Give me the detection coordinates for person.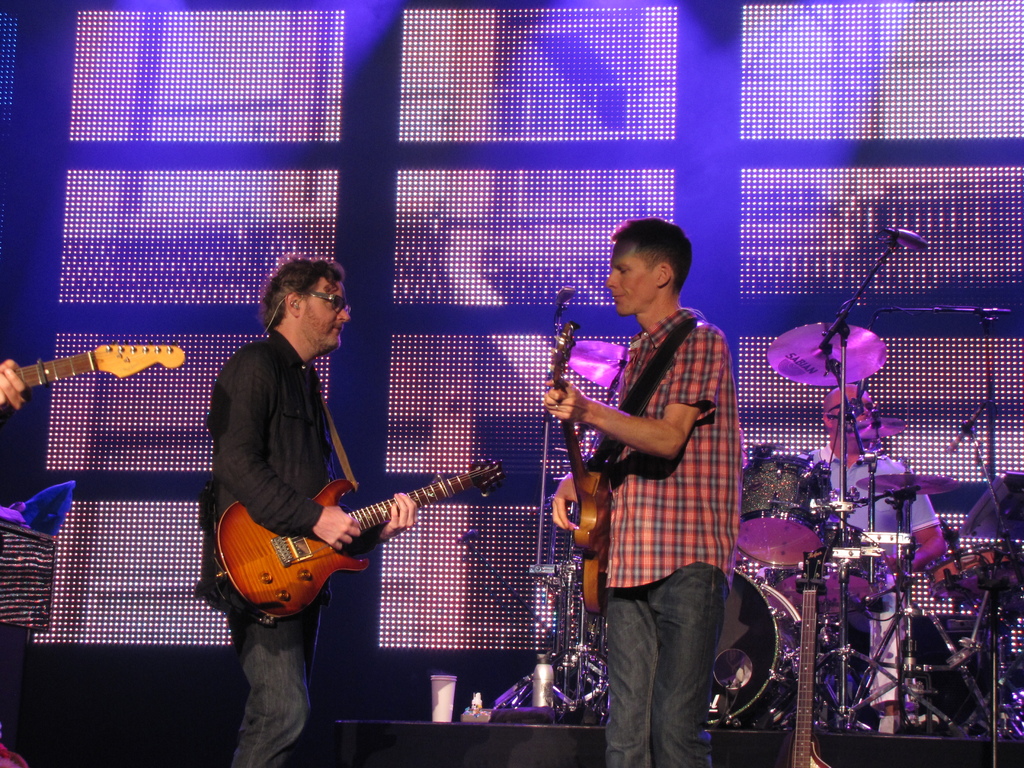
pyautogui.locateOnScreen(533, 216, 741, 767).
